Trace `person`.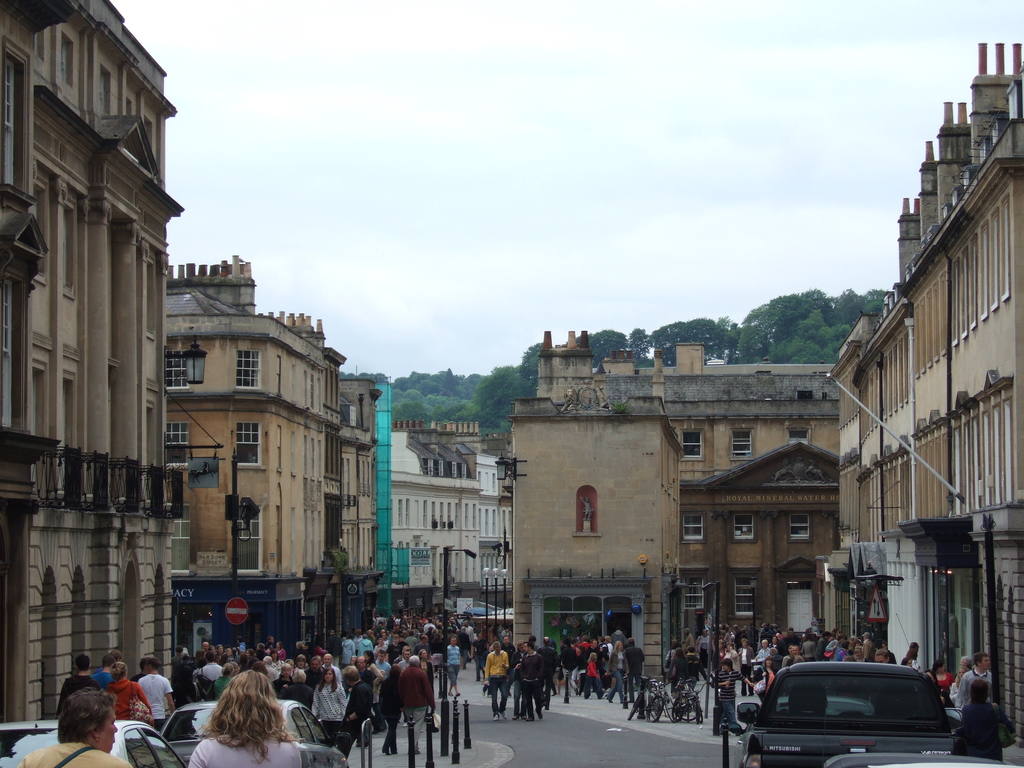
Traced to box(443, 633, 465, 695).
